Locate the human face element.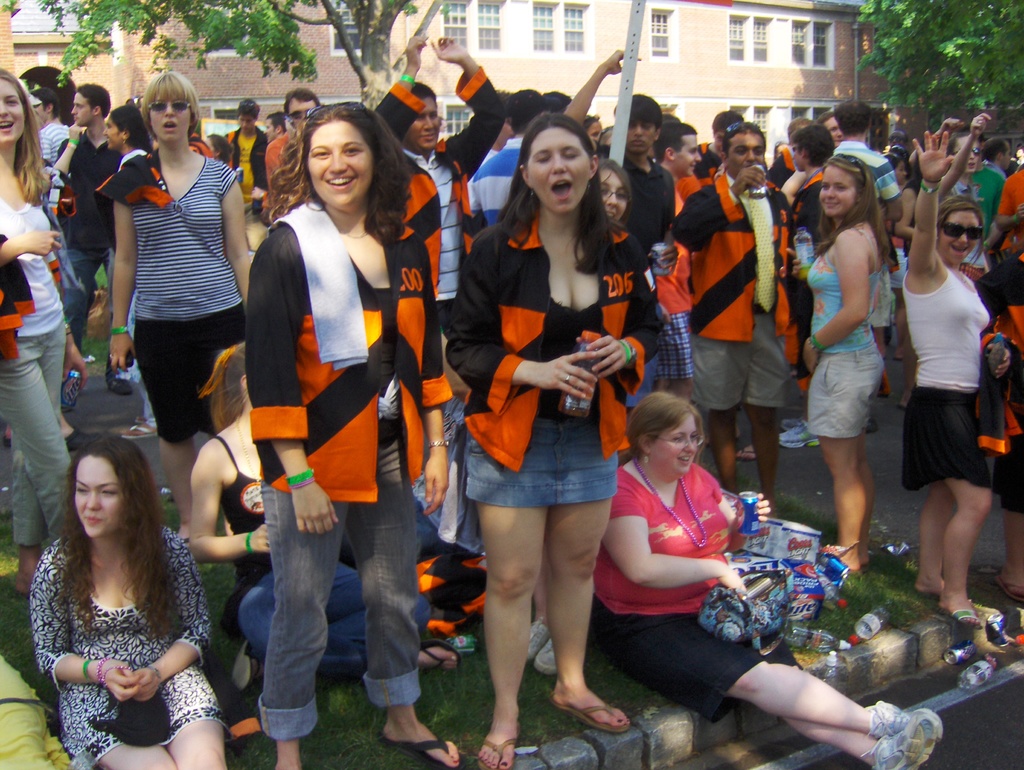
Element bbox: left=236, top=105, right=255, bottom=131.
